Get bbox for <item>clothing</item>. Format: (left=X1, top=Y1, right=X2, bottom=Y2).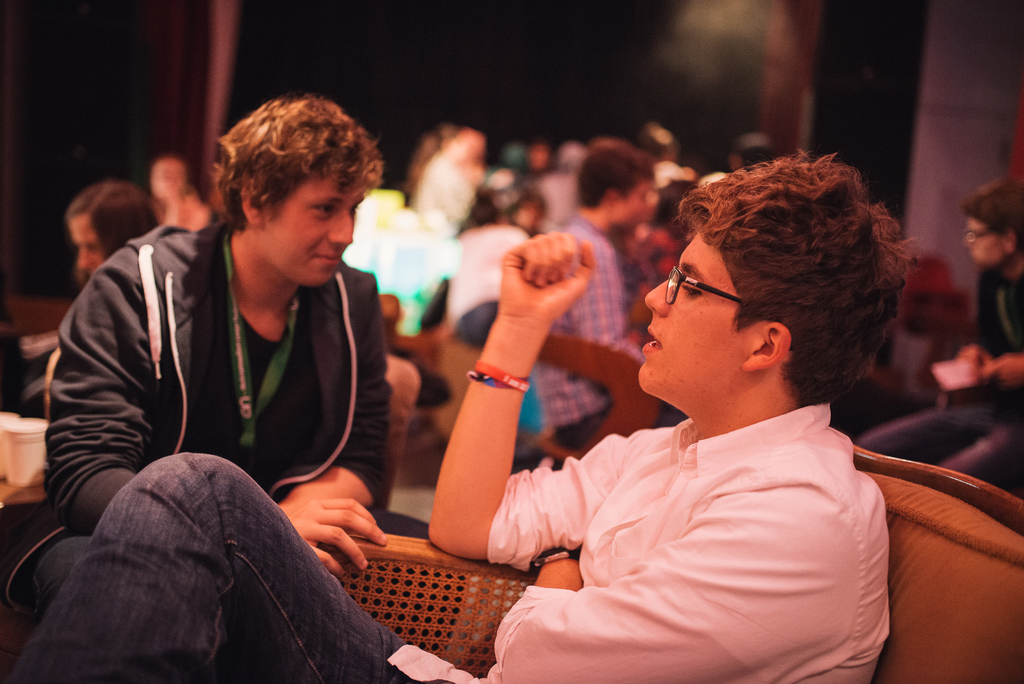
(left=1, top=222, right=397, bottom=624).
